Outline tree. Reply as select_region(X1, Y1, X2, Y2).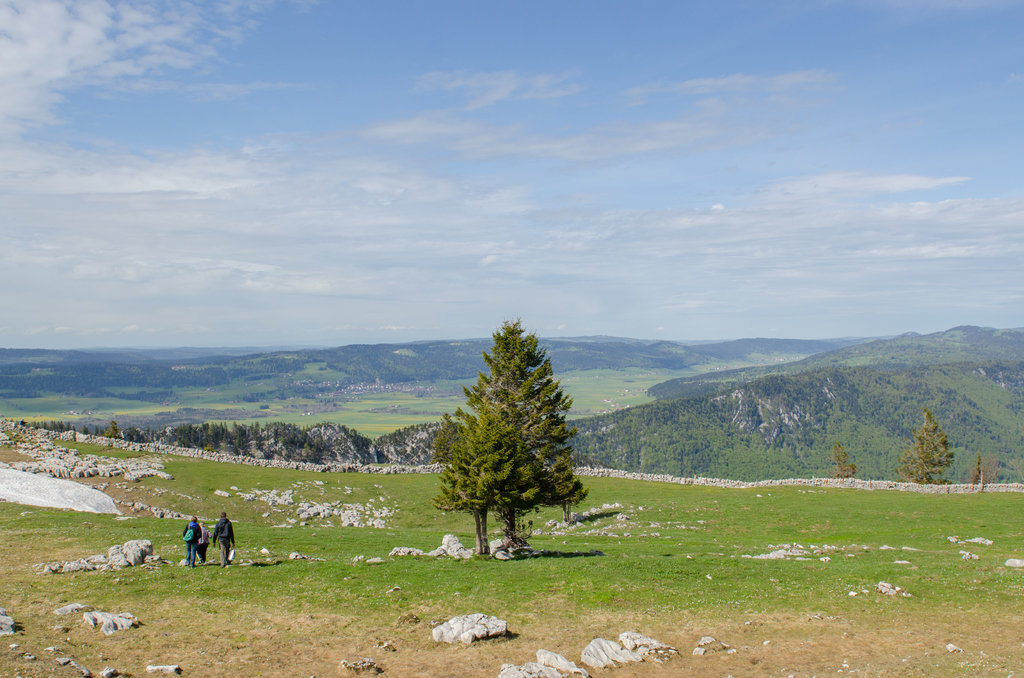
select_region(433, 381, 540, 554).
